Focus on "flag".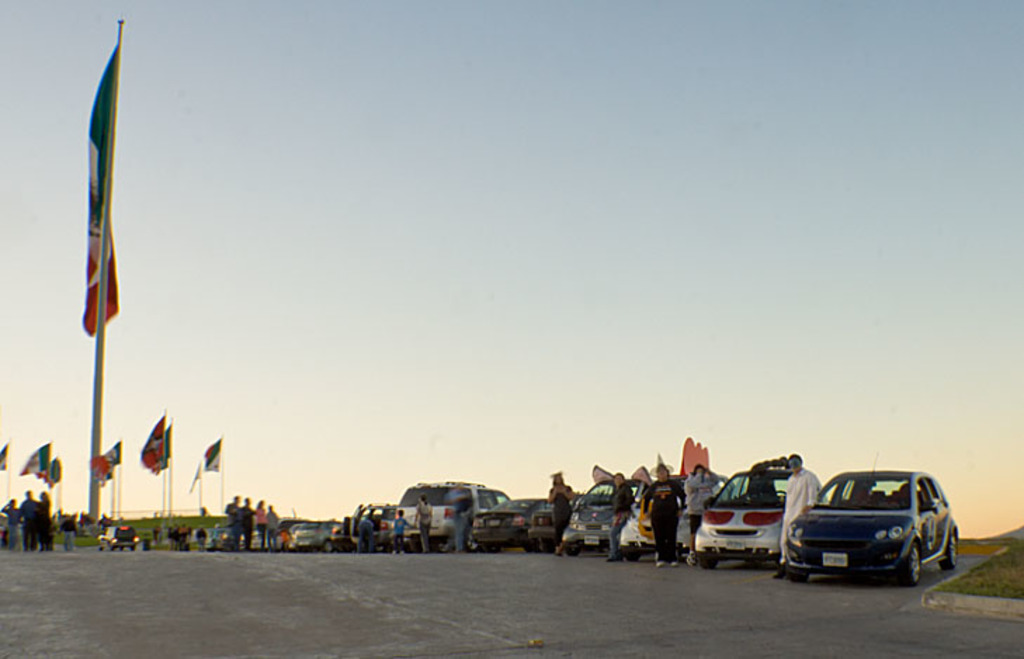
Focused at 195 436 222 474.
